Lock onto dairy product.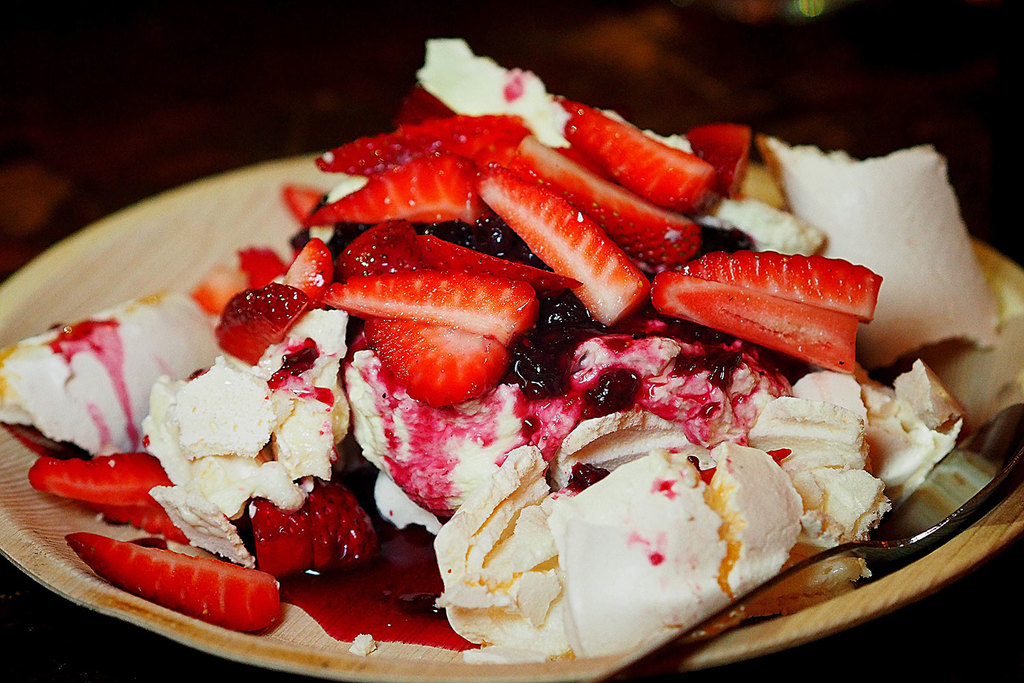
Locked: crop(765, 141, 1003, 374).
